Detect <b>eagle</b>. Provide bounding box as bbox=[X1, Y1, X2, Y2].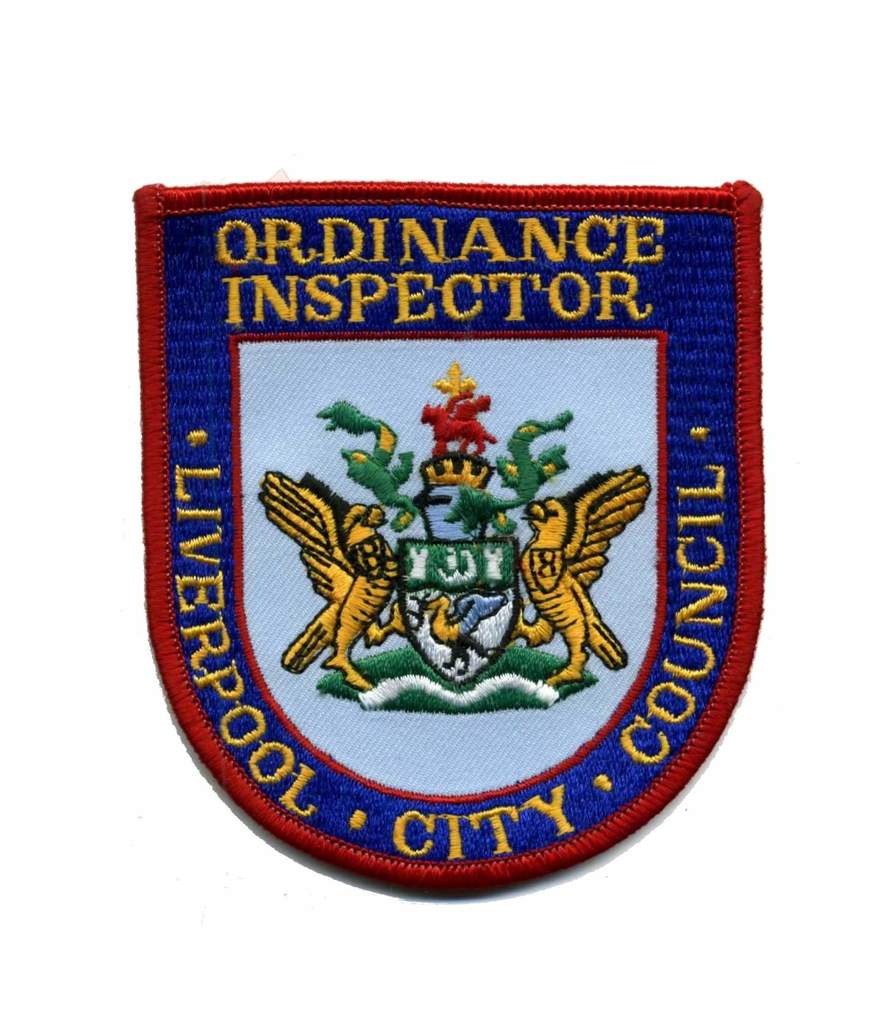
bbox=[506, 467, 655, 675].
